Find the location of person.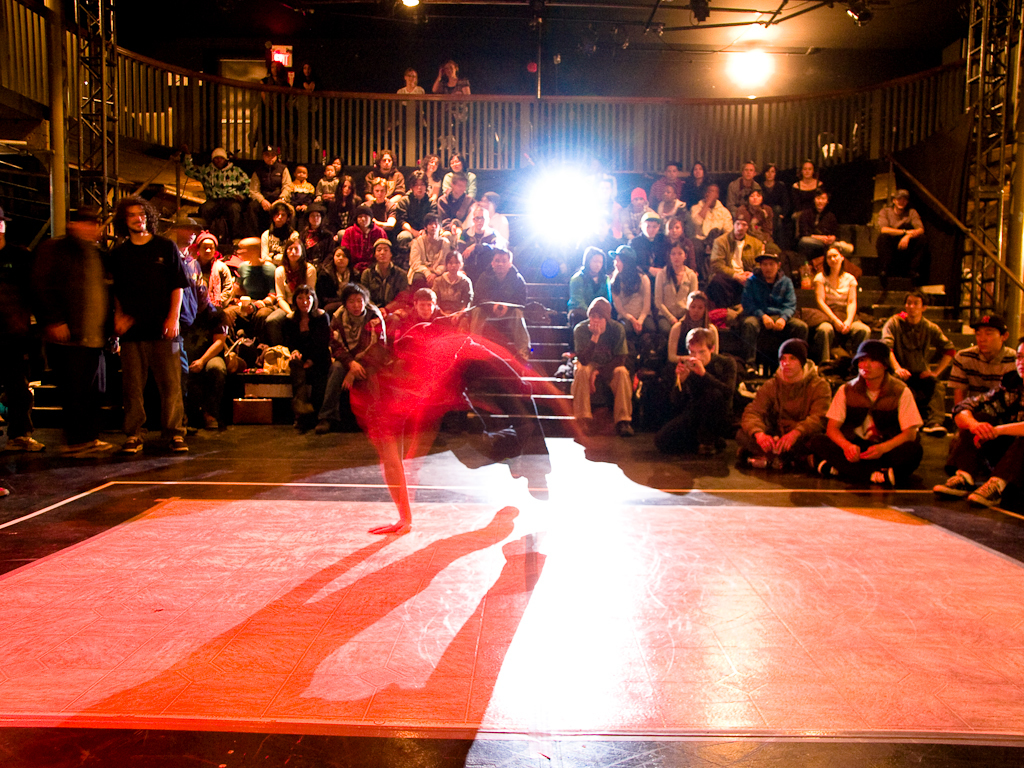
Location: 356:228:400:311.
